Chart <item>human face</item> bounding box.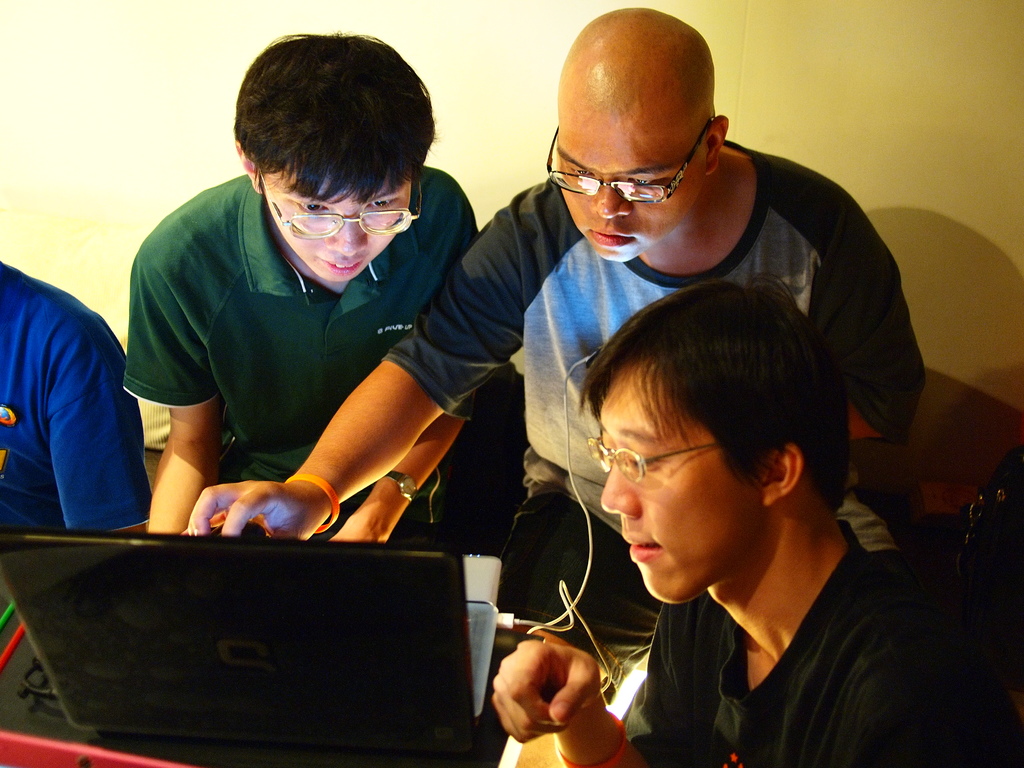
Charted: crop(559, 77, 703, 260).
